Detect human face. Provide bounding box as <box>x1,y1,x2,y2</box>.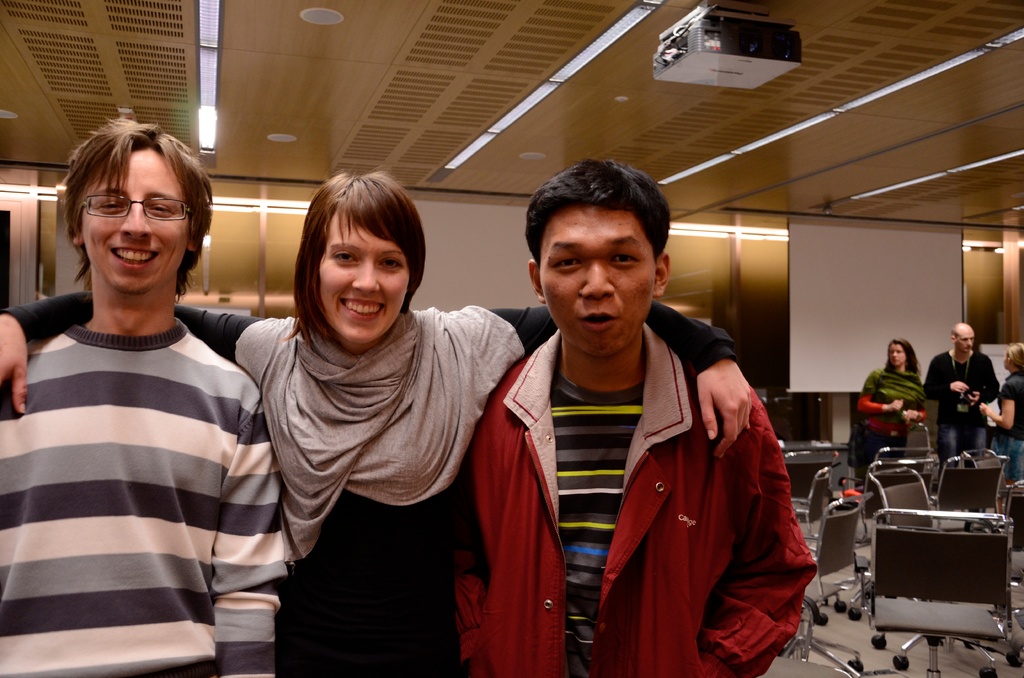
<box>891,342,904,362</box>.
